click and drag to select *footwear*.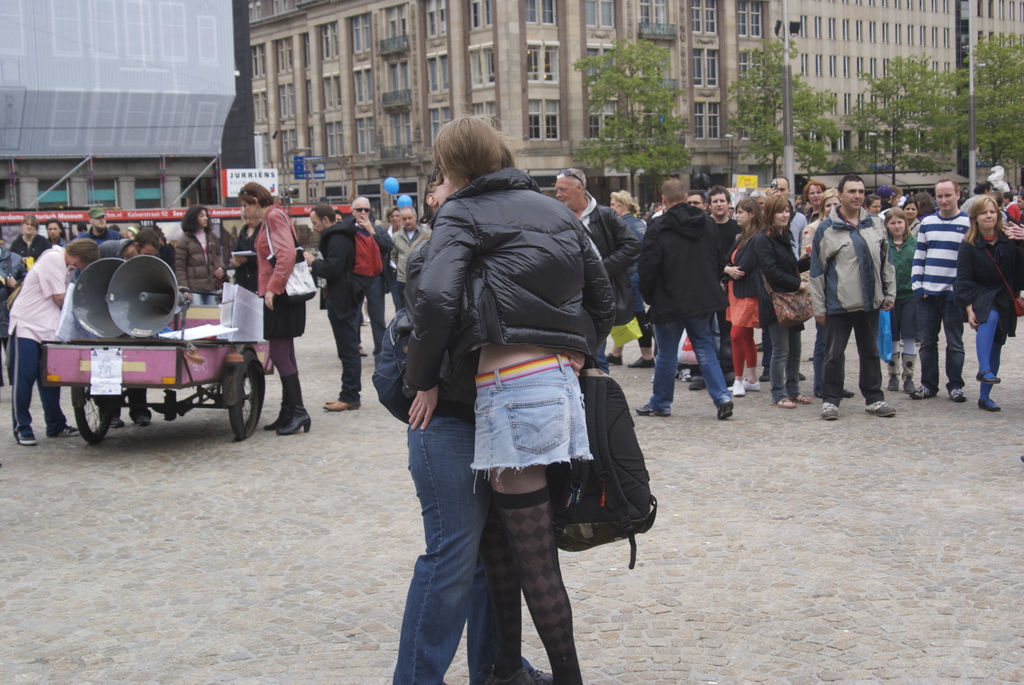
Selection: BBox(977, 397, 1001, 414).
